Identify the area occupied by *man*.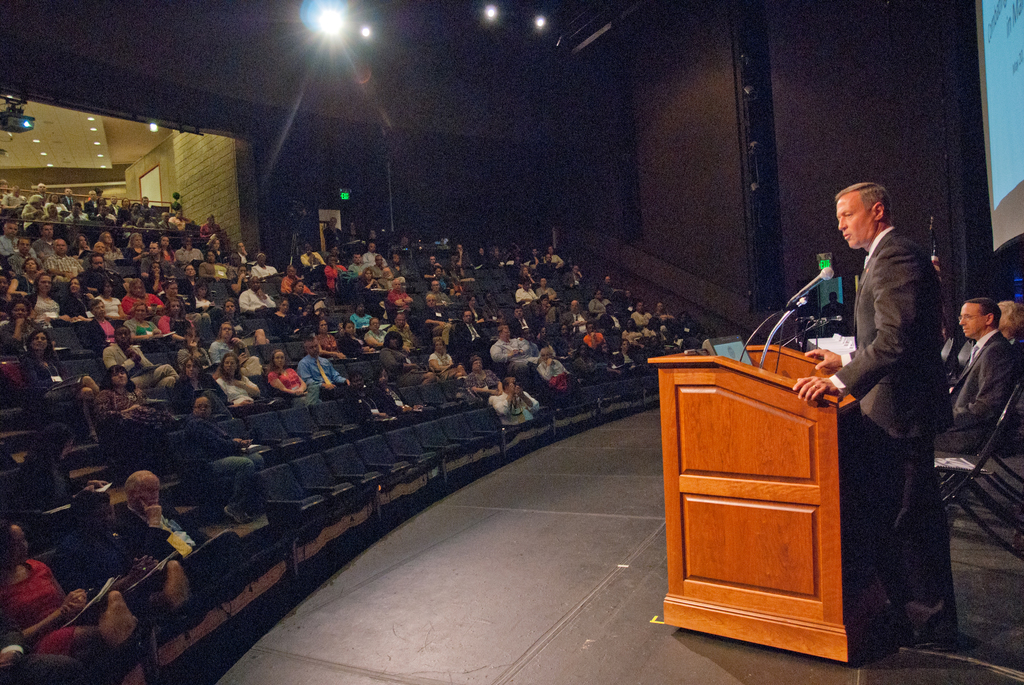
Area: rect(588, 289, 609, 317).
